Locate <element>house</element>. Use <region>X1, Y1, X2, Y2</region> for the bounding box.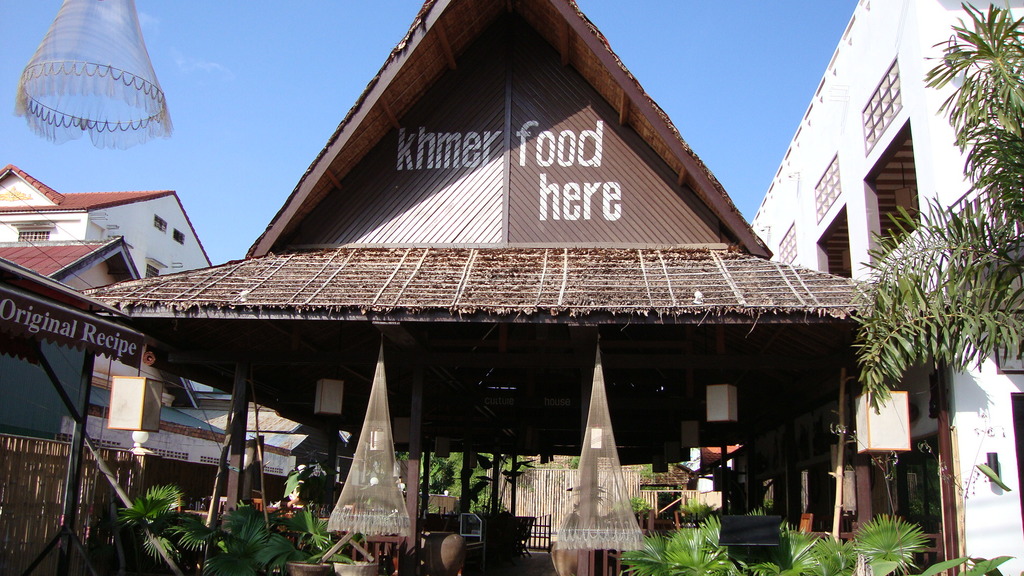
<region>746, 0, 1023, 575</region>.
